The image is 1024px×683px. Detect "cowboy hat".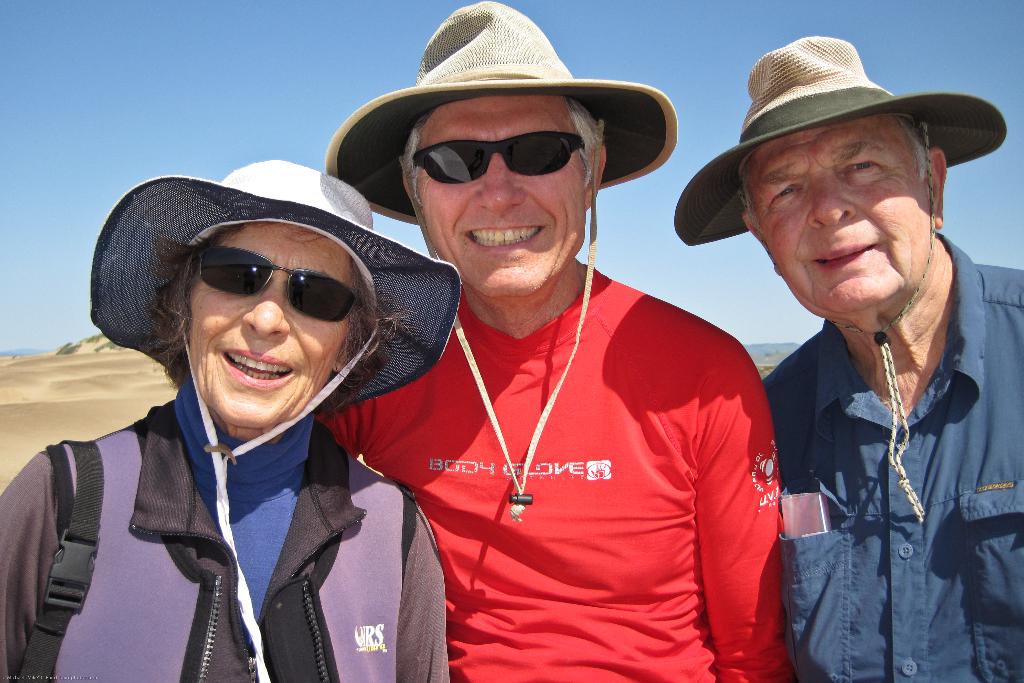
Detection: detection(671, 33, 1001, 247).
